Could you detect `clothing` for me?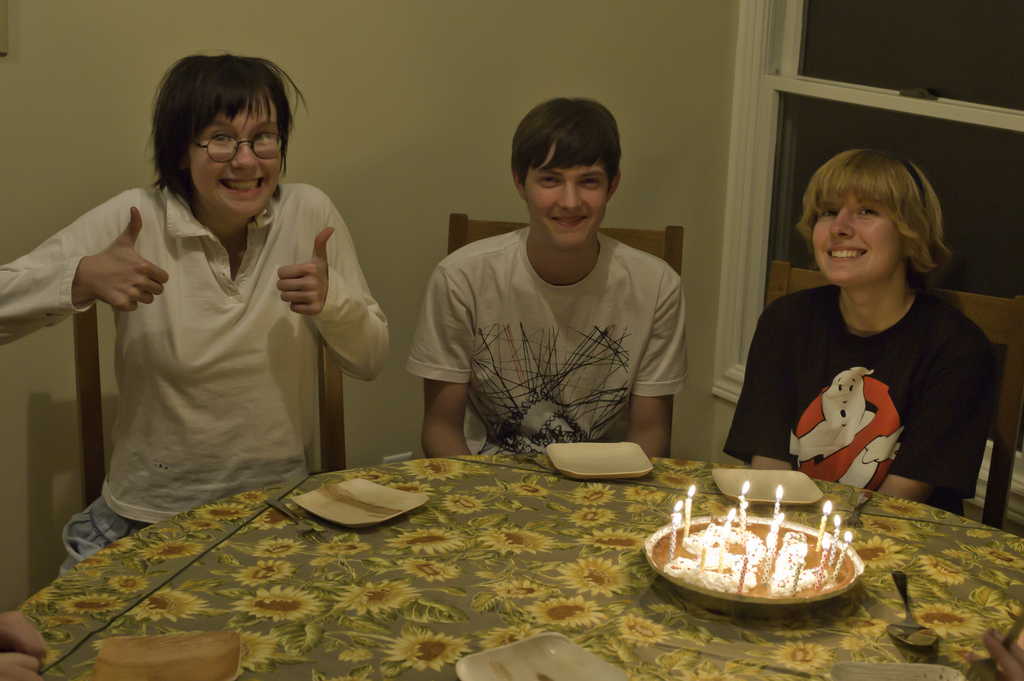
Detection result: (723,279,1001,515).
